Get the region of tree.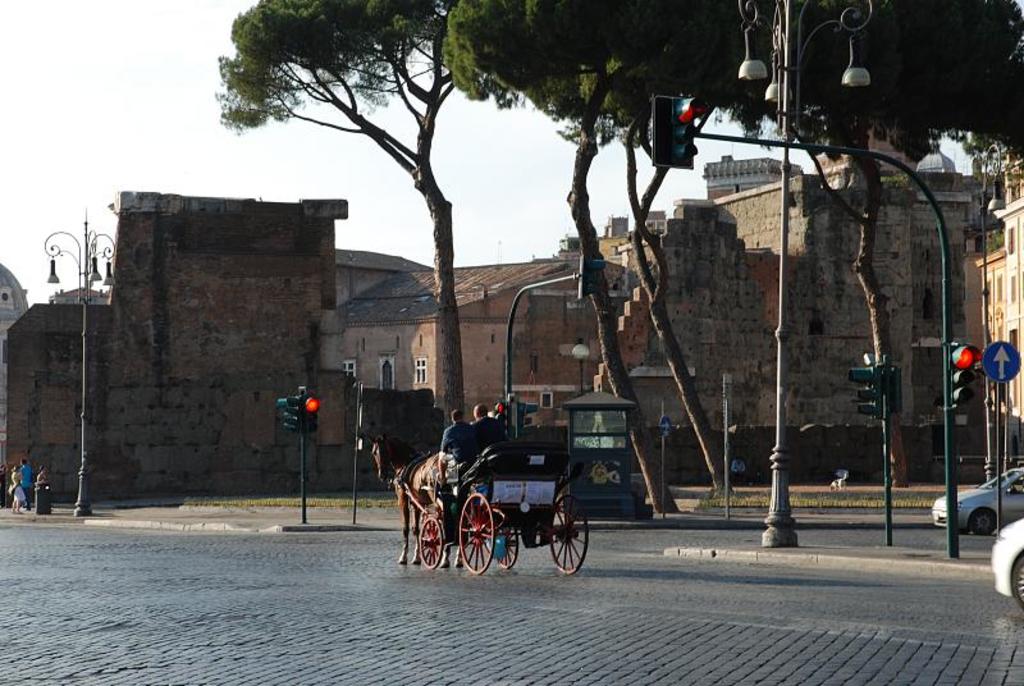
crop(719, 1, 1023, 486).
